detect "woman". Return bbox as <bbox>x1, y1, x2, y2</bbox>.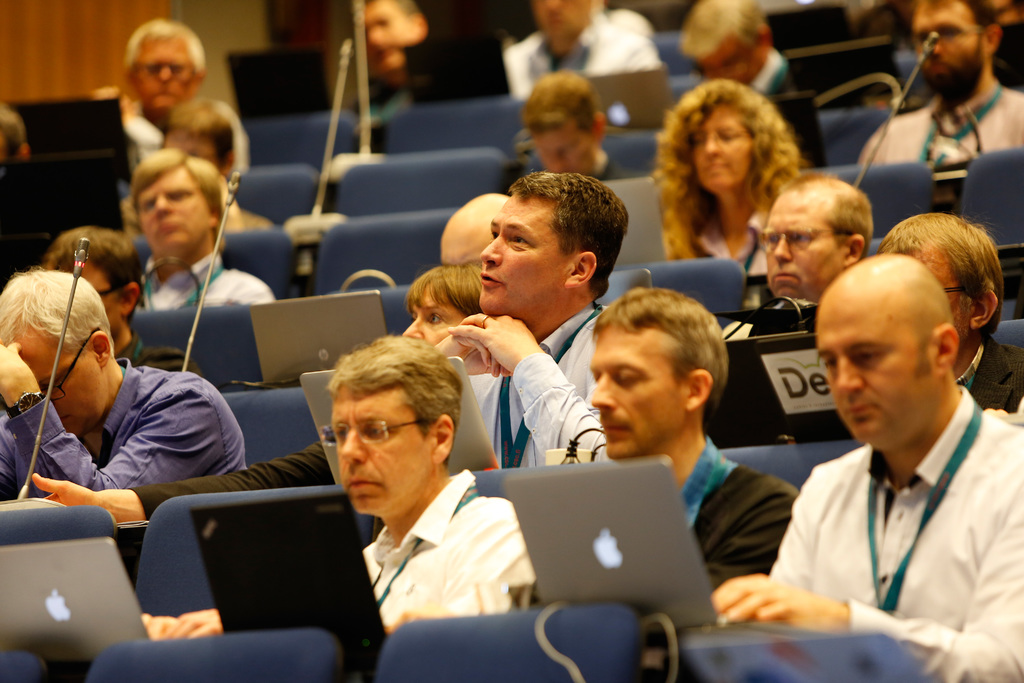
<bbox>652, 76, 799, 269</bbox>.
